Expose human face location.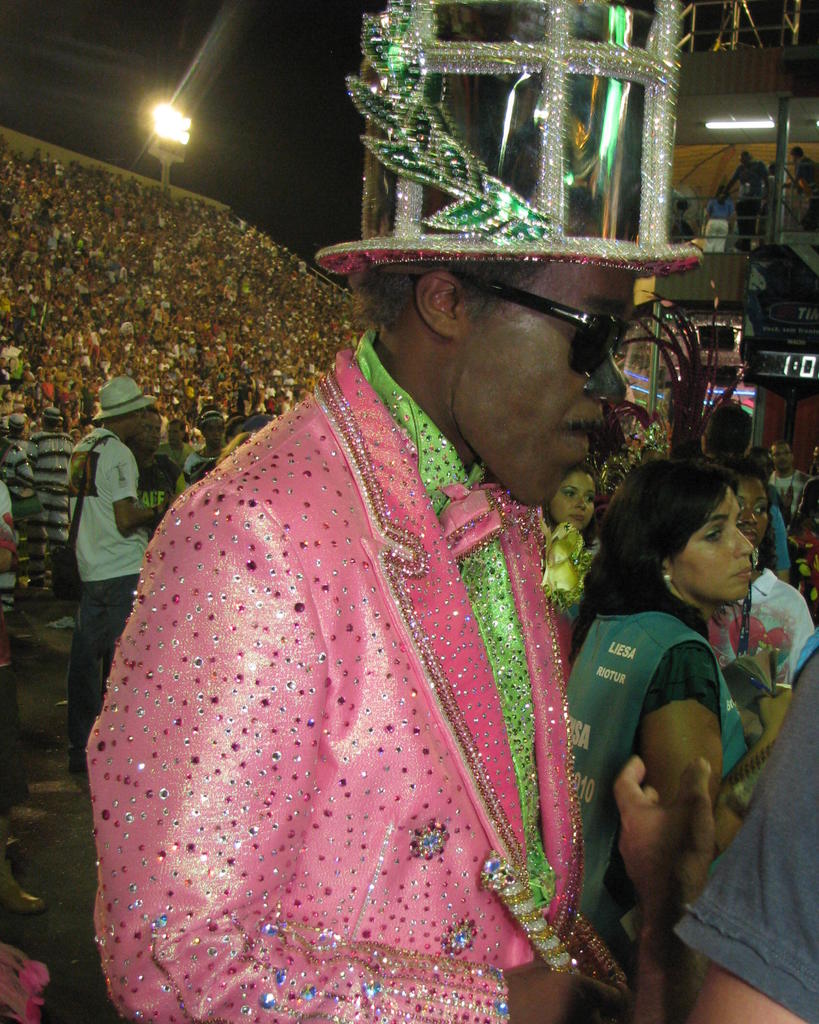
Exposed at (461, 262, 628, 507).
